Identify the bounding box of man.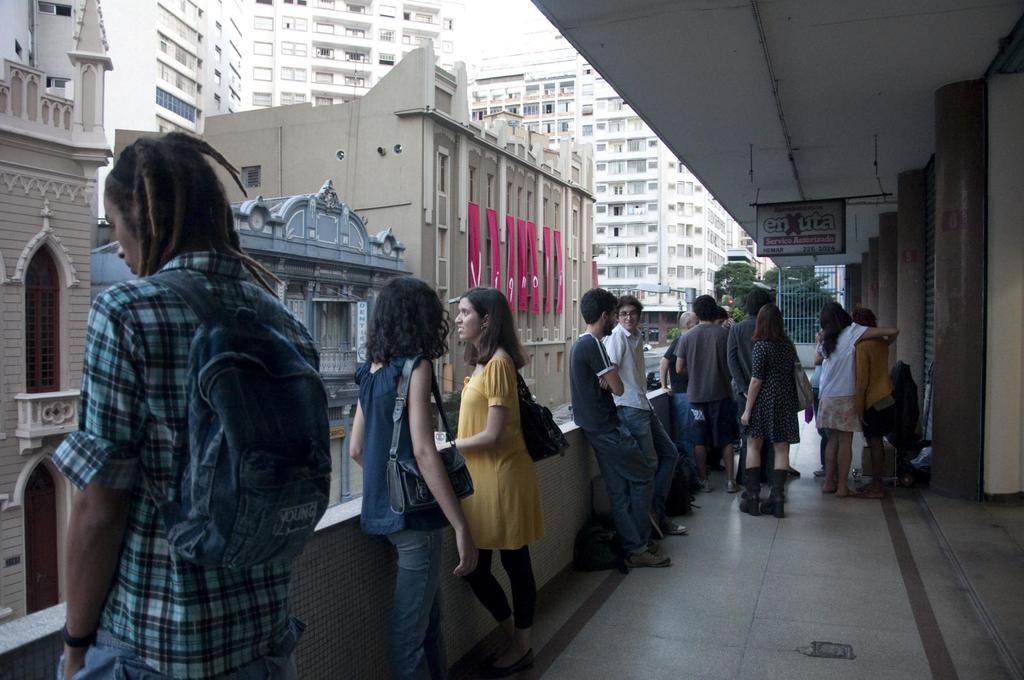
563/281/663/565.
